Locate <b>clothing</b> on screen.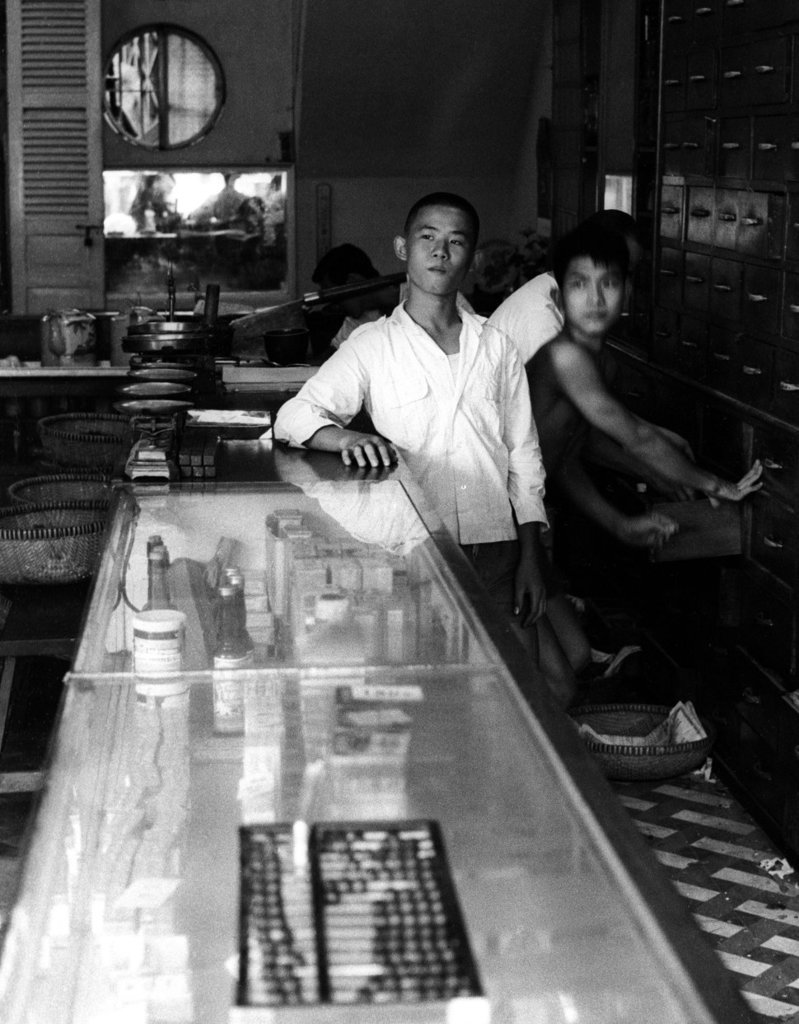
On screen at <region>515, 318, 587, 517</region>.
